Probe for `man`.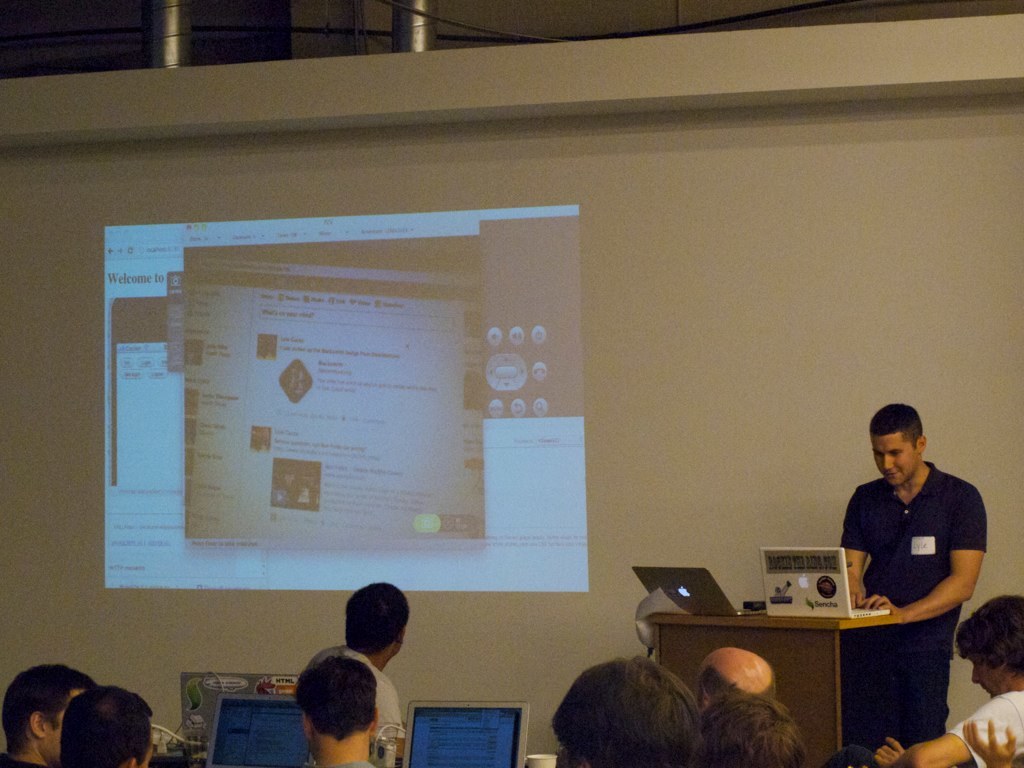
Probe result: box=[868, 593, 1023, 767].
